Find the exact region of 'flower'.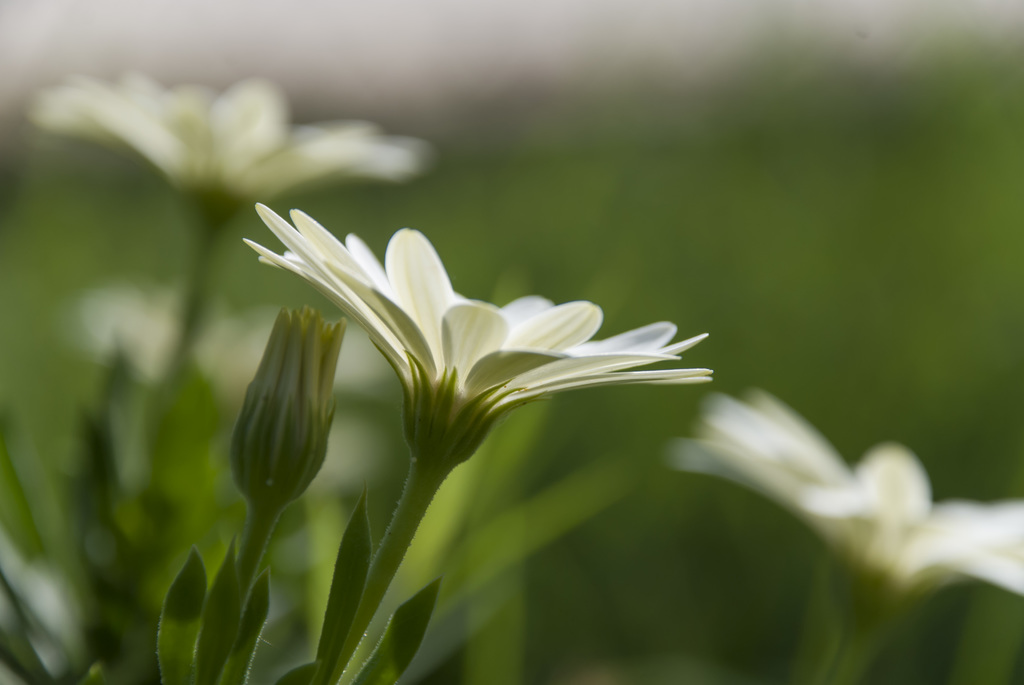
Exact region: pyautogui.locateOnScreen(223, 208, 696, 523).
